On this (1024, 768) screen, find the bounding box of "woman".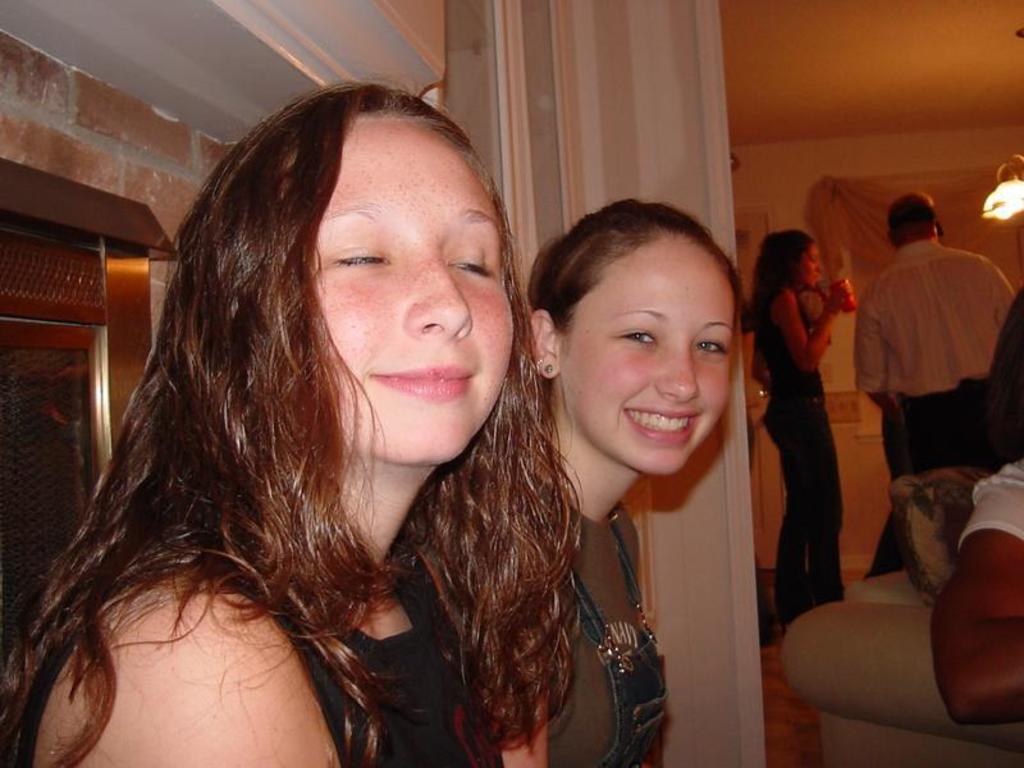
Bounding box: l=927, t=287, r=1023, b=728.
